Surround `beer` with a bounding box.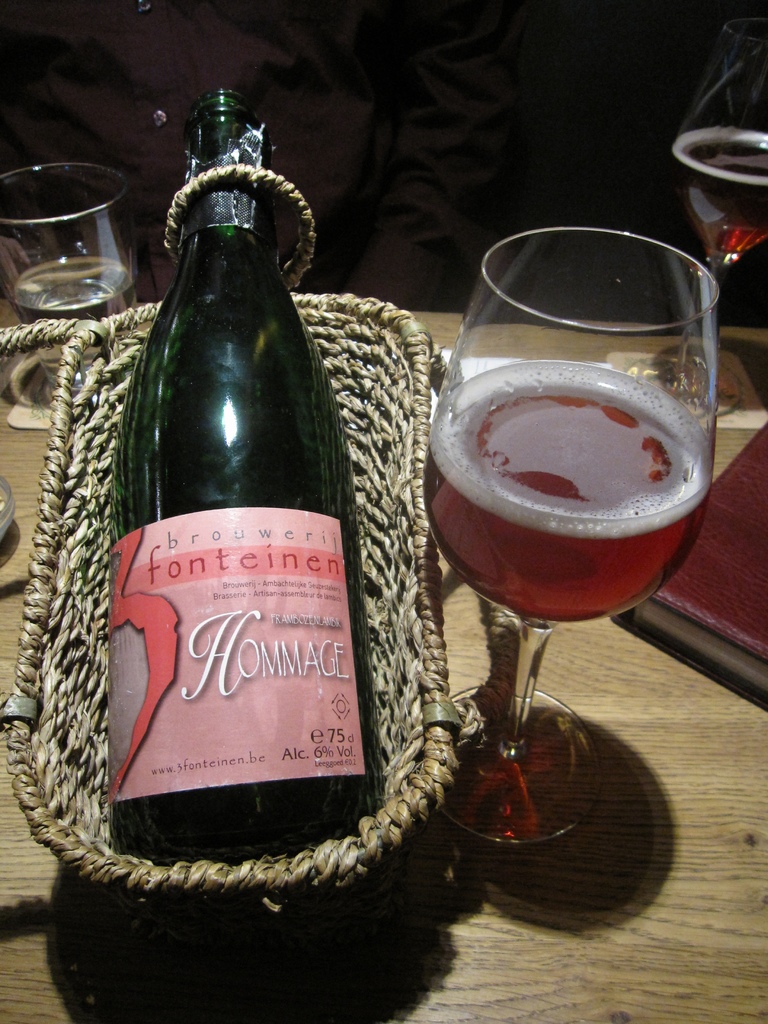
detection(0, 150, 145, 391).
